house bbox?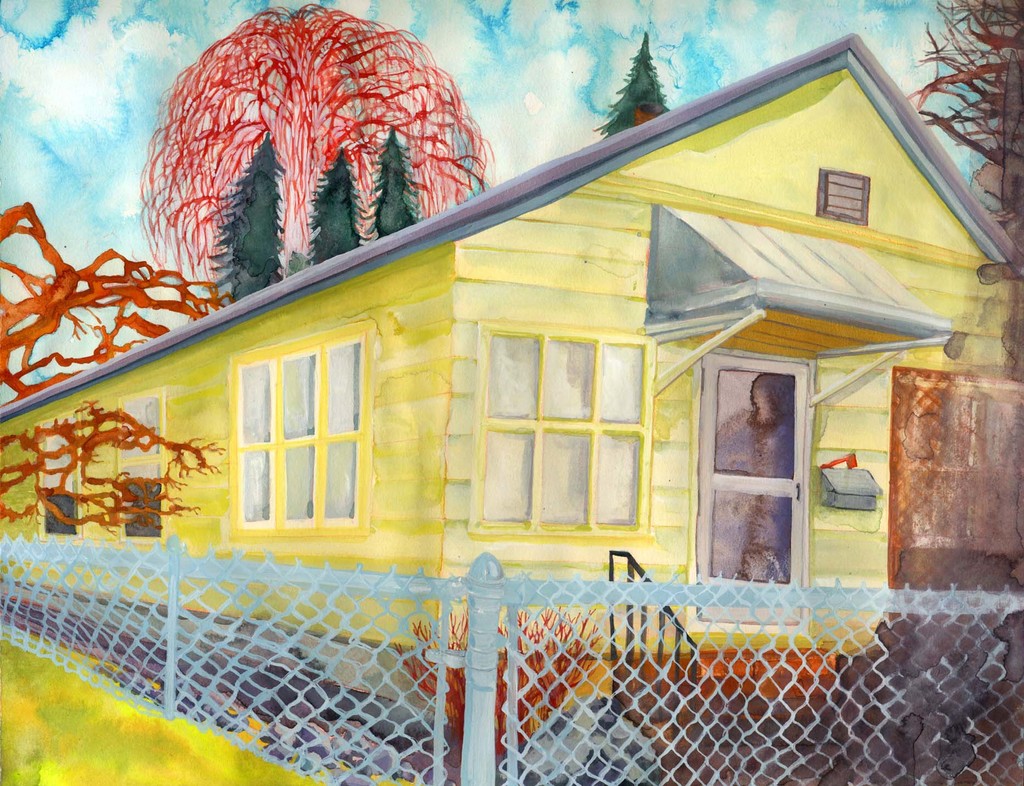
crop(12, 24, 1015, 690)
